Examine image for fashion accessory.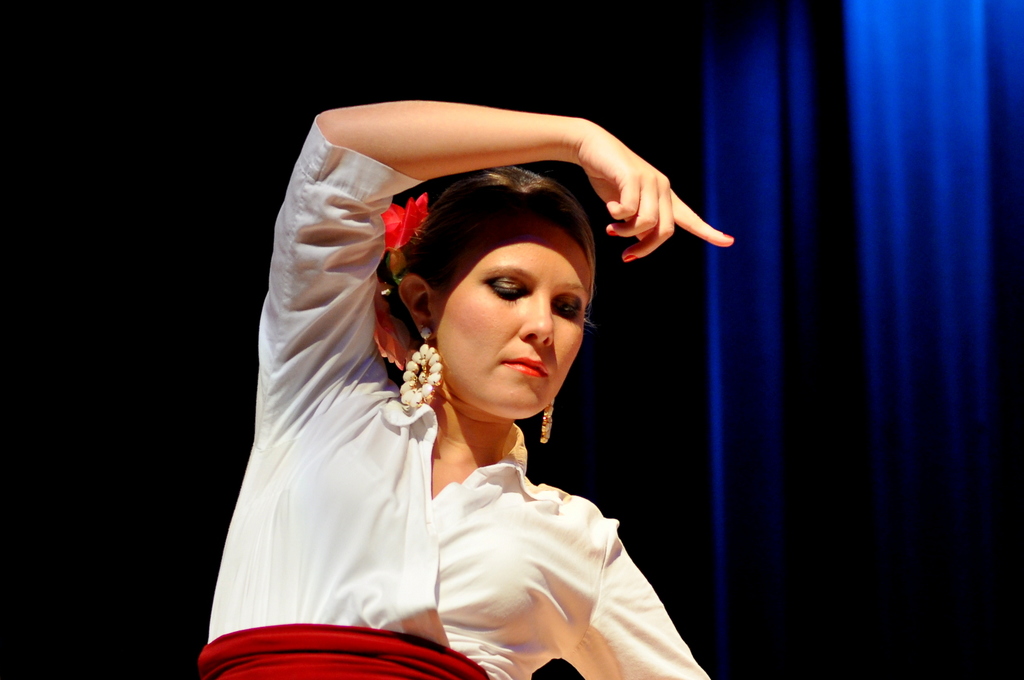
Examination result: select_region(603, 226, 619, 237).
